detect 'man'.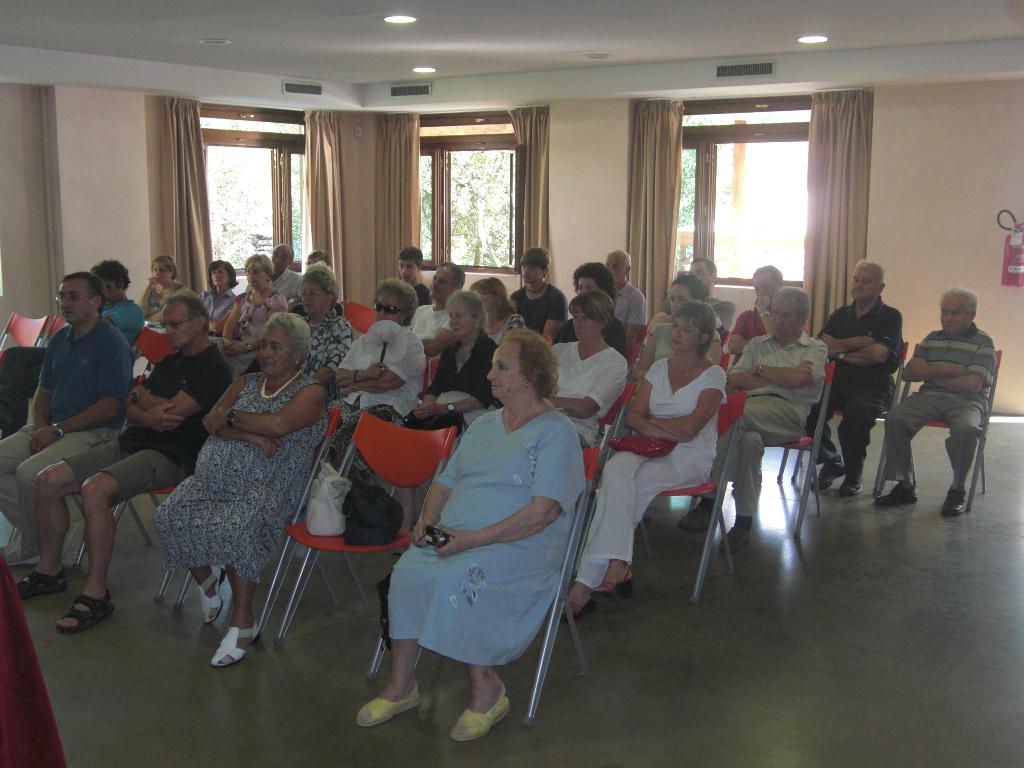
Detected at 881:289:1005:515.
